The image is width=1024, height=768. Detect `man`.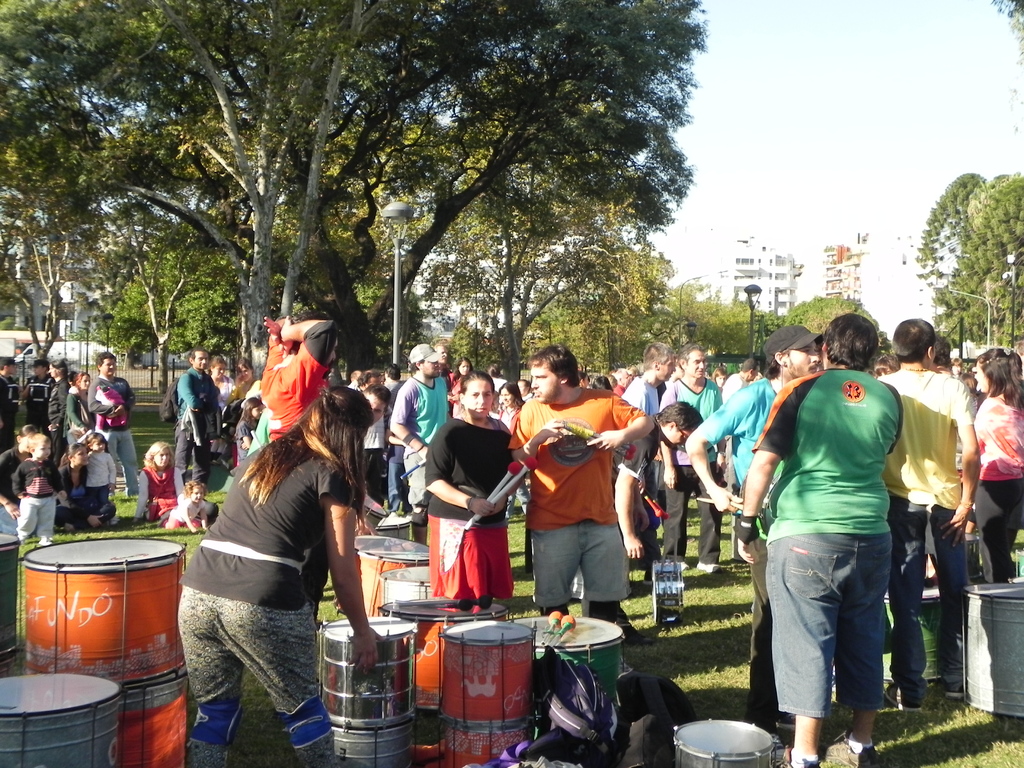
Detection: {"x1": 681, "y1": 323, "x2": 836, "y2": 766}.
